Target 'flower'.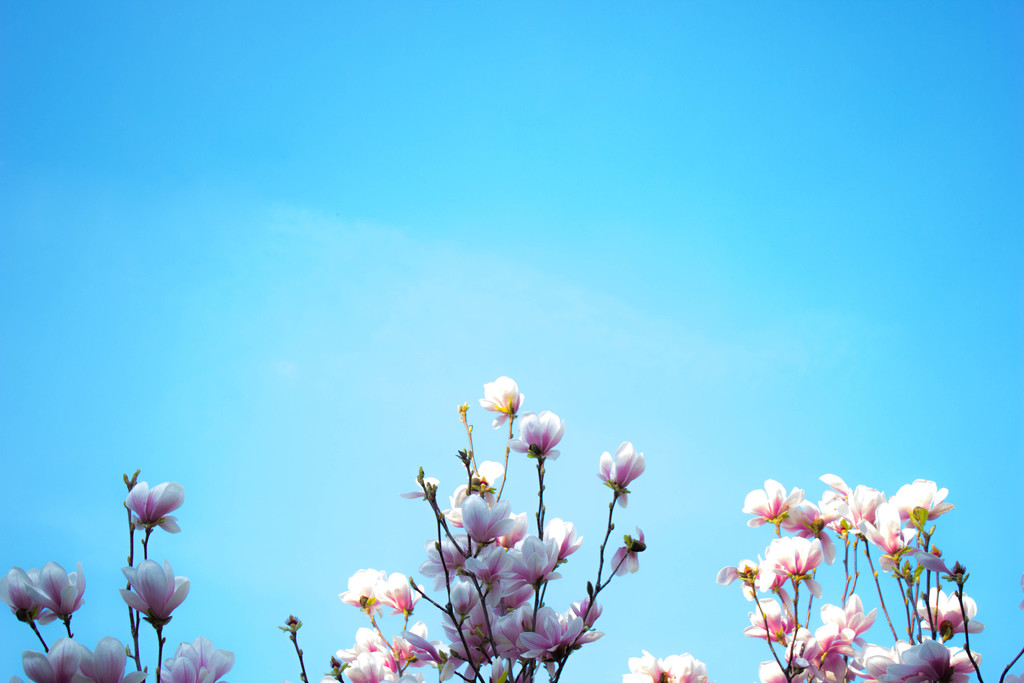
Target region: bbox=(463, 540, 515, 583).
